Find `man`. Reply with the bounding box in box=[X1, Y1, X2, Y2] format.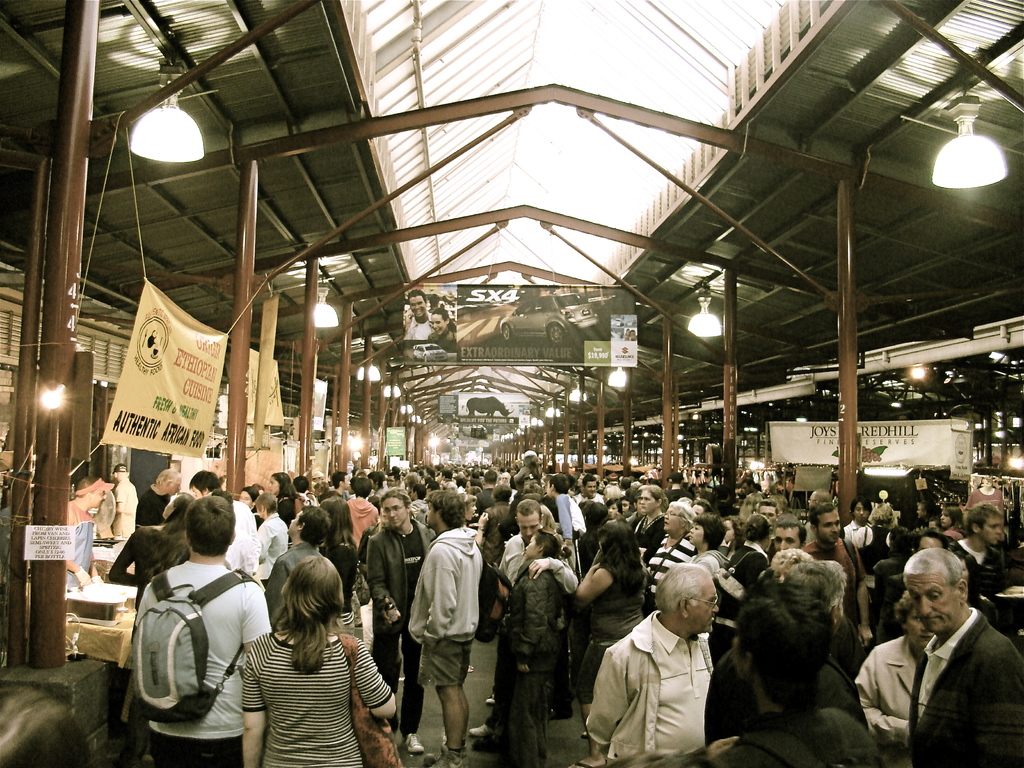
box=[492, 492, 582, 602].
